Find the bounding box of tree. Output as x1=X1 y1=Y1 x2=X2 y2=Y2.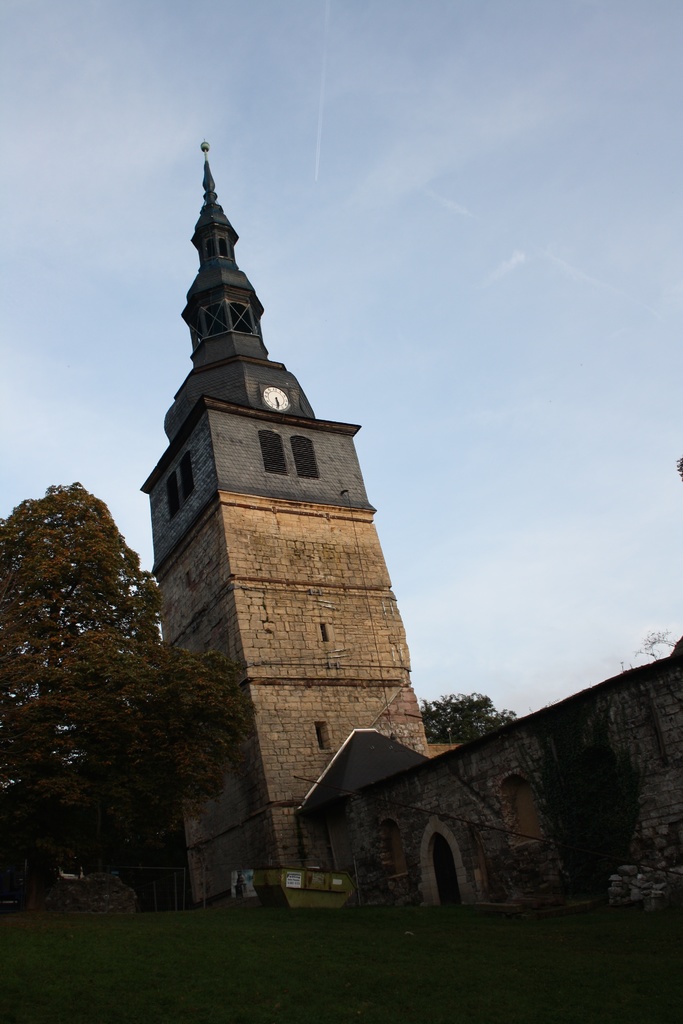
x1=5 y1=452 x2=211 y2=871.
